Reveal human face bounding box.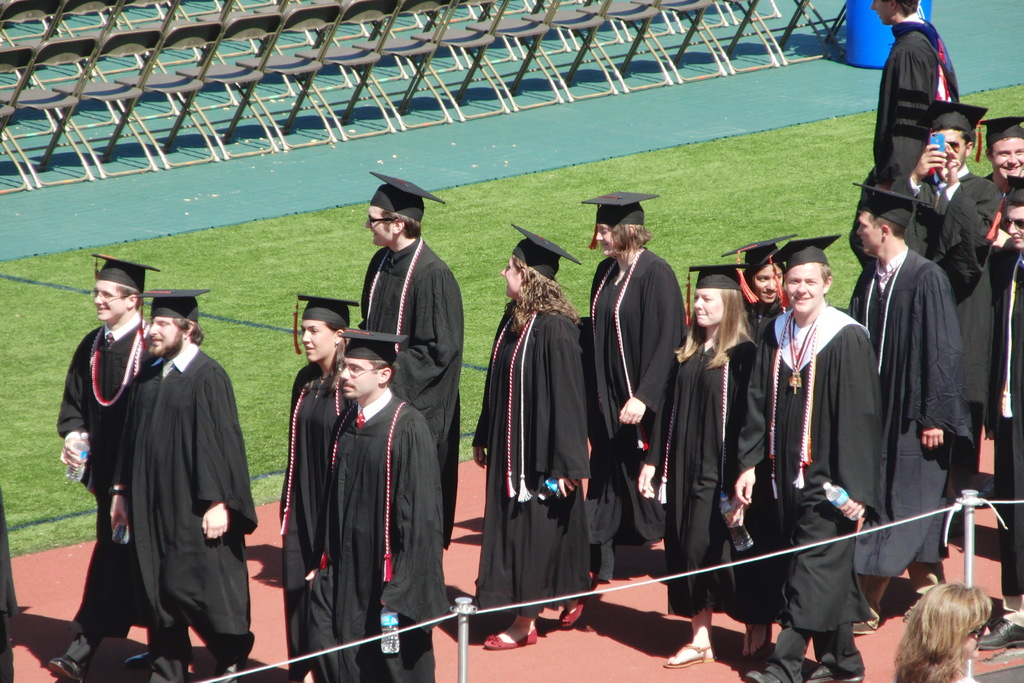
Revealed: Rect(933, 126, 966, 168).
